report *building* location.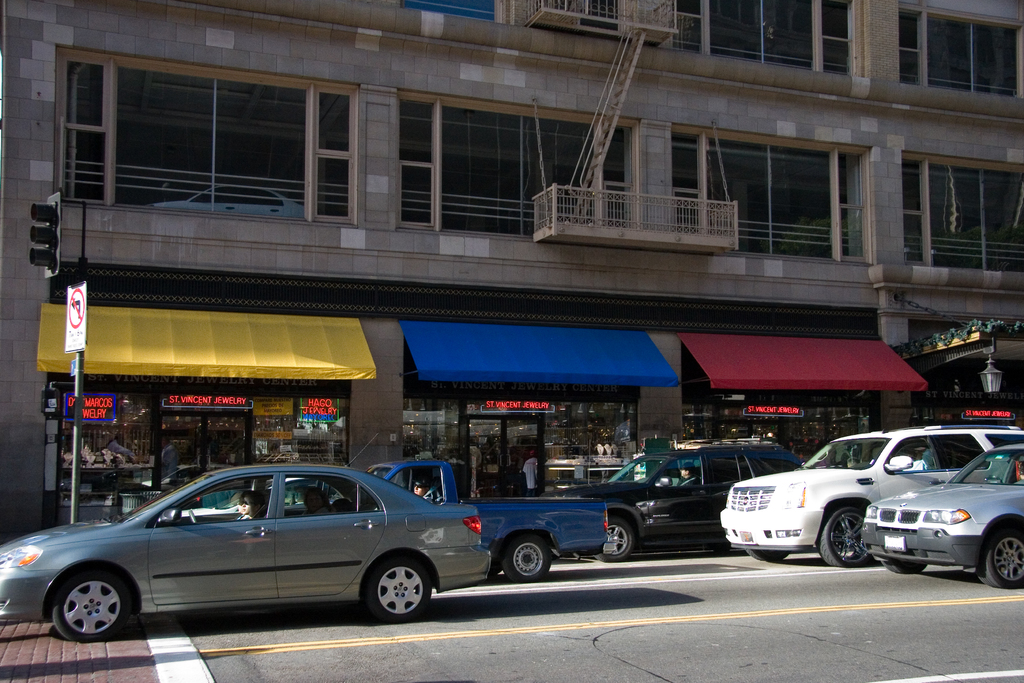
Report: 0/0/1023/541.
